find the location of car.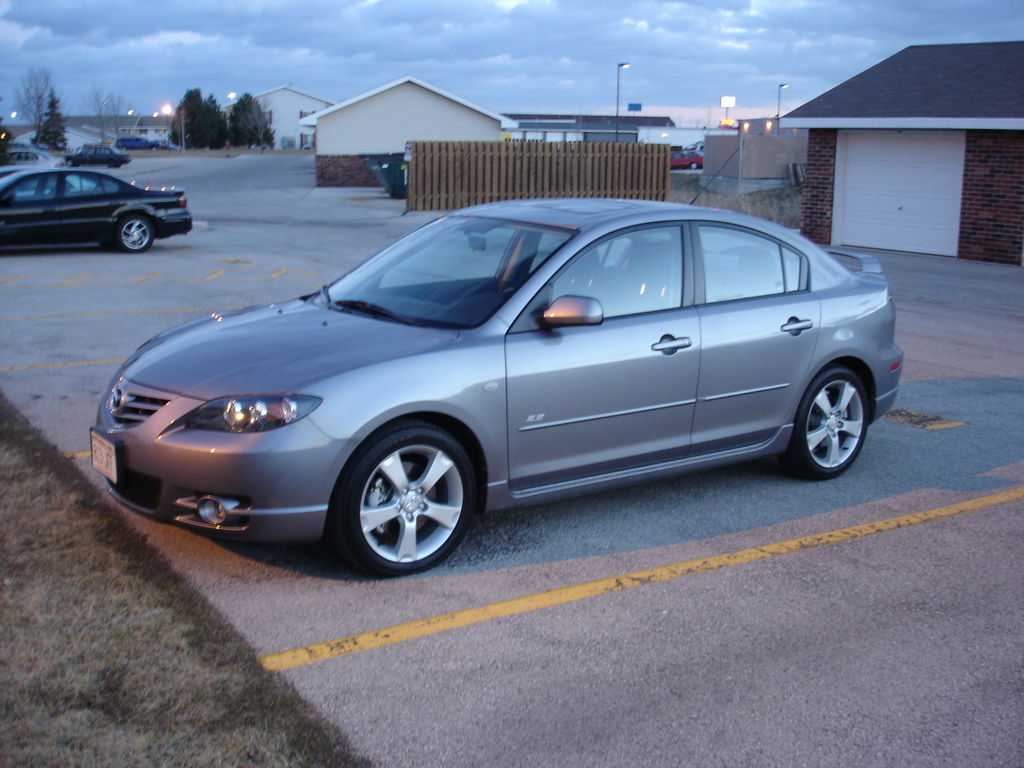
Location: 0:164:93:195.
